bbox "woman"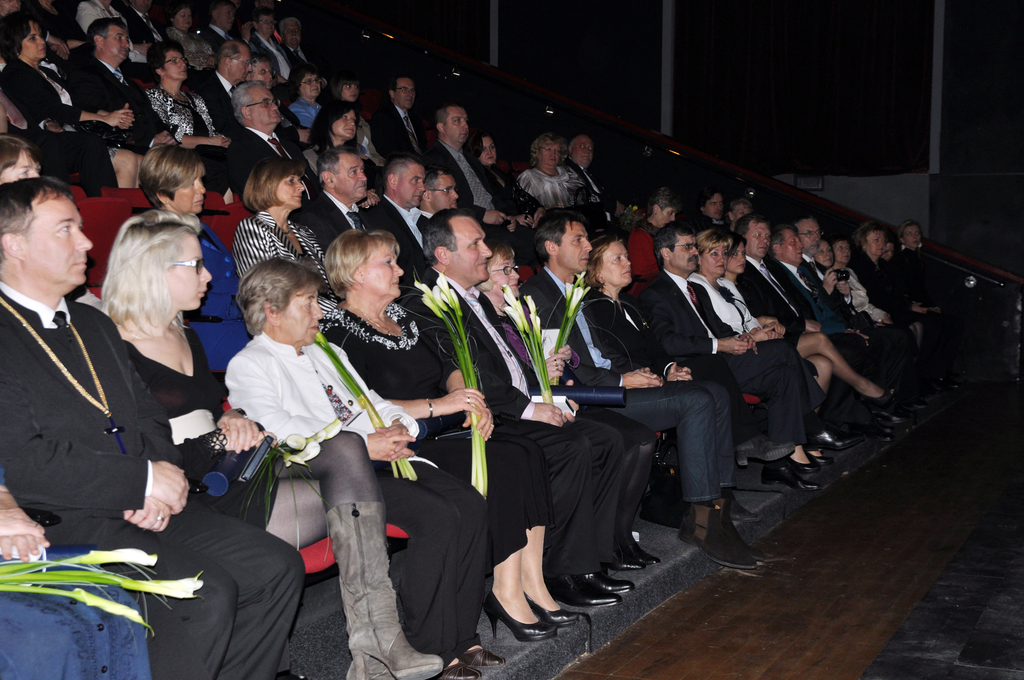
626, 182, 677, 282
